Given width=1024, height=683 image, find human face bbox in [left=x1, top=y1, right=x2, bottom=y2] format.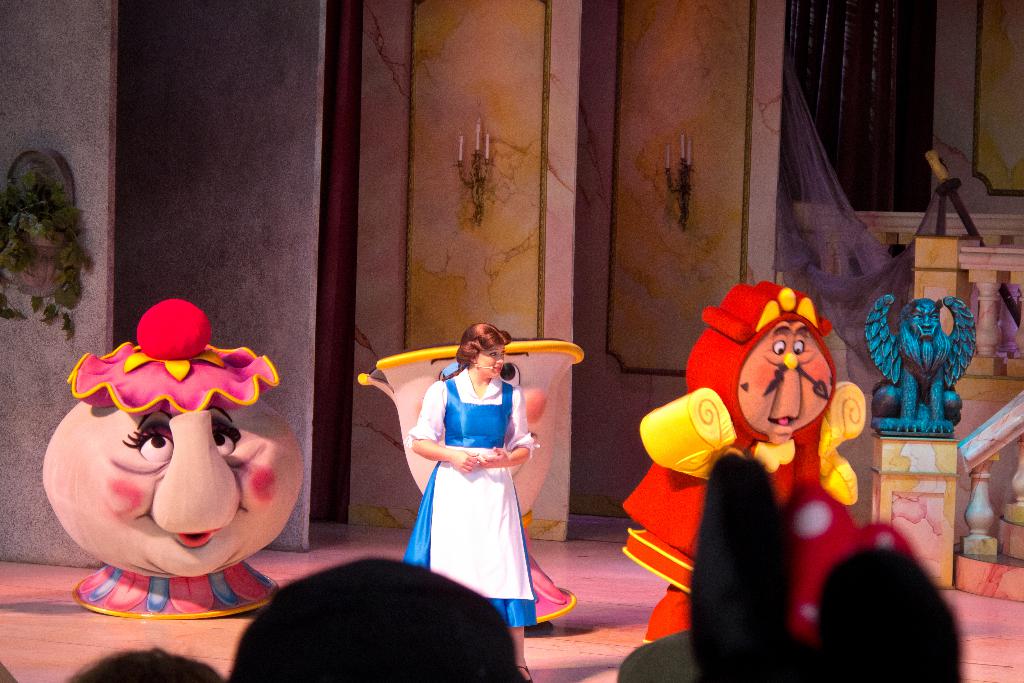
[left=36, top=400, right=304, bottom=581].
